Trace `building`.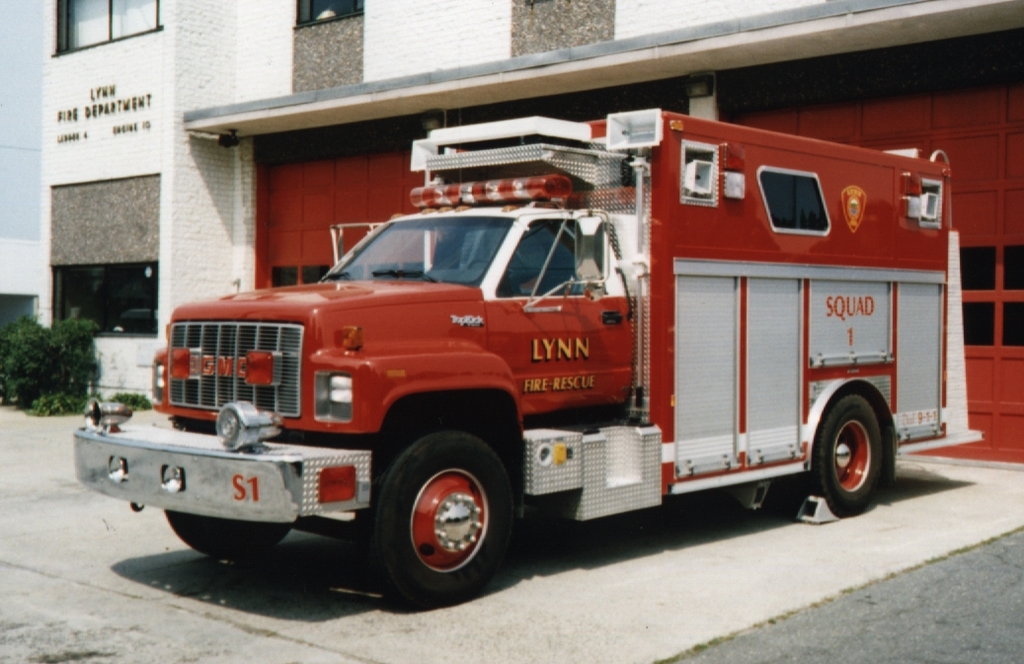
Traced to rect(0, 0, 1023, 470).
